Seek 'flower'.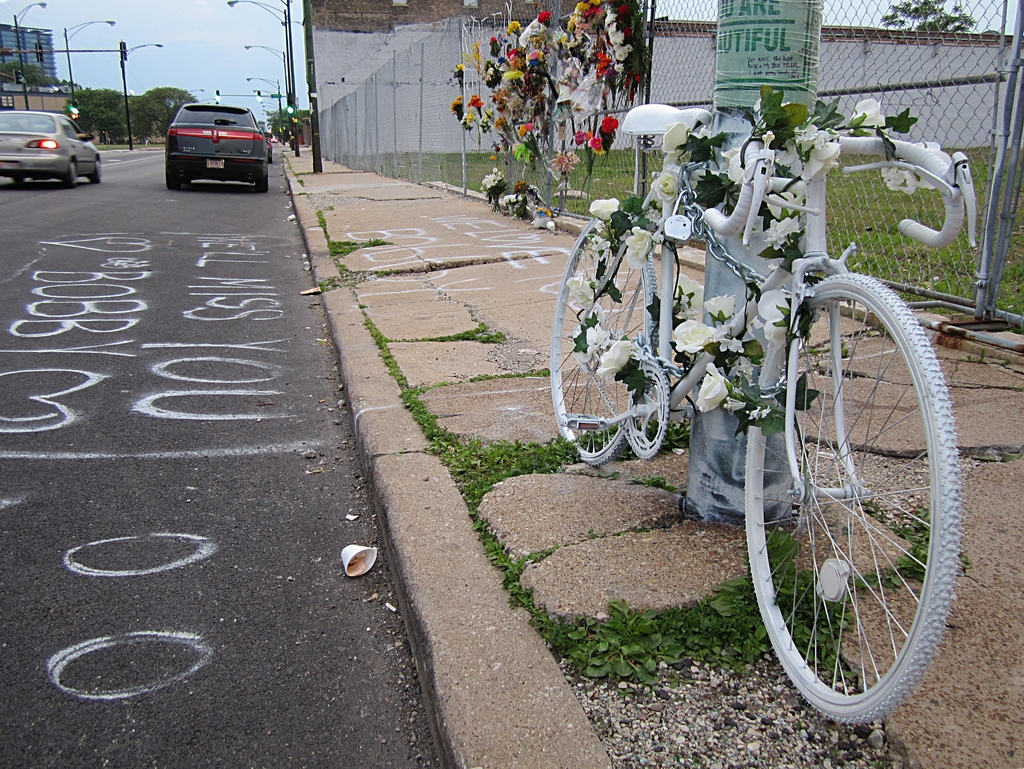
rect(589, 230, 622, 264).
